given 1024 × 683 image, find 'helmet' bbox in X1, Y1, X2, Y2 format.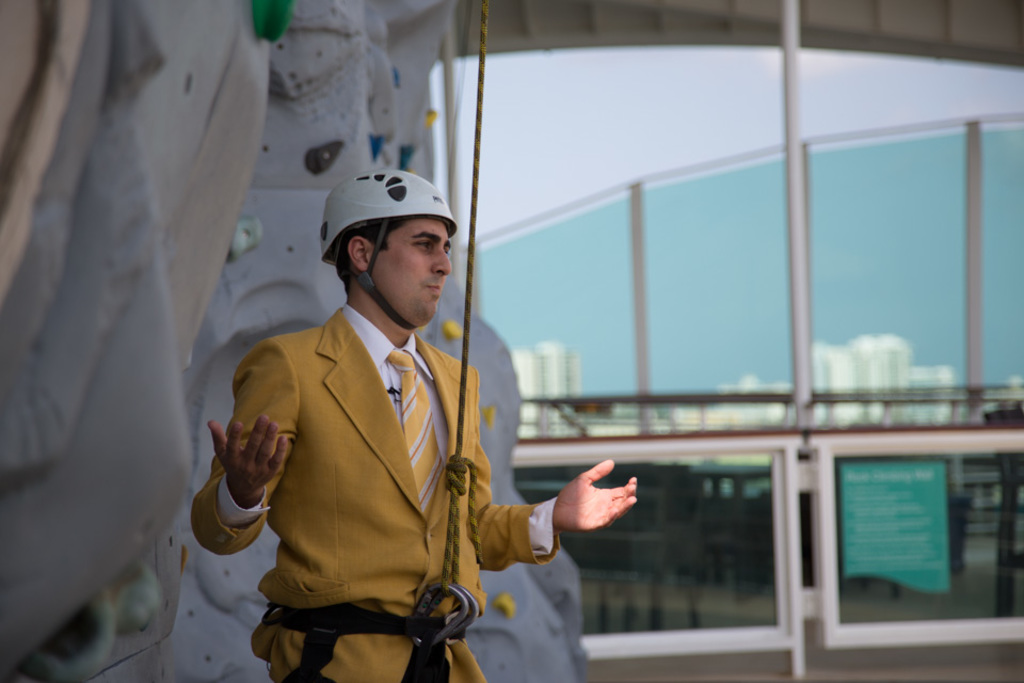
313, 169, 455, 325.
